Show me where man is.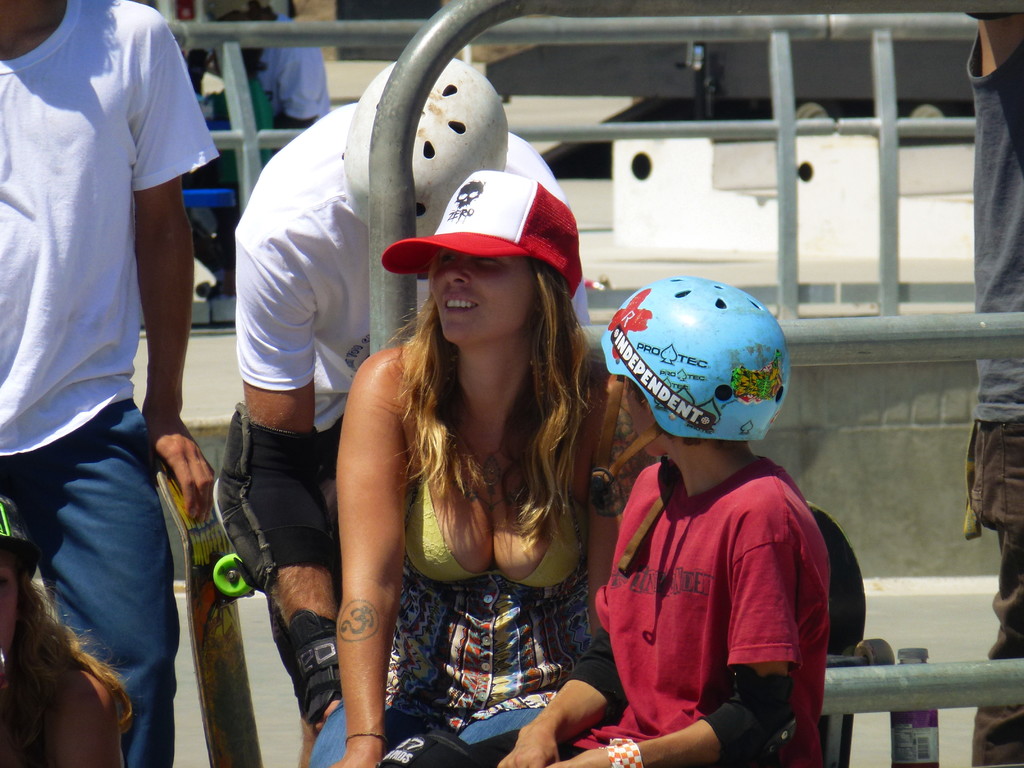
man is at [221,54,595,767].
